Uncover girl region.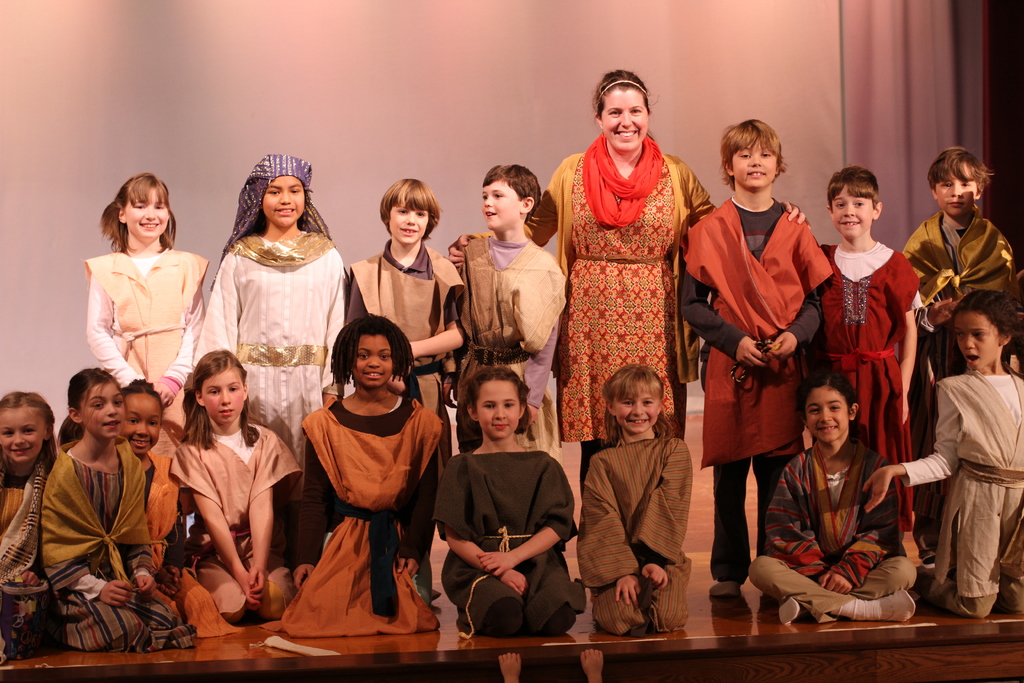
Uncovered: l=0, t=391, r=63, b=666.
